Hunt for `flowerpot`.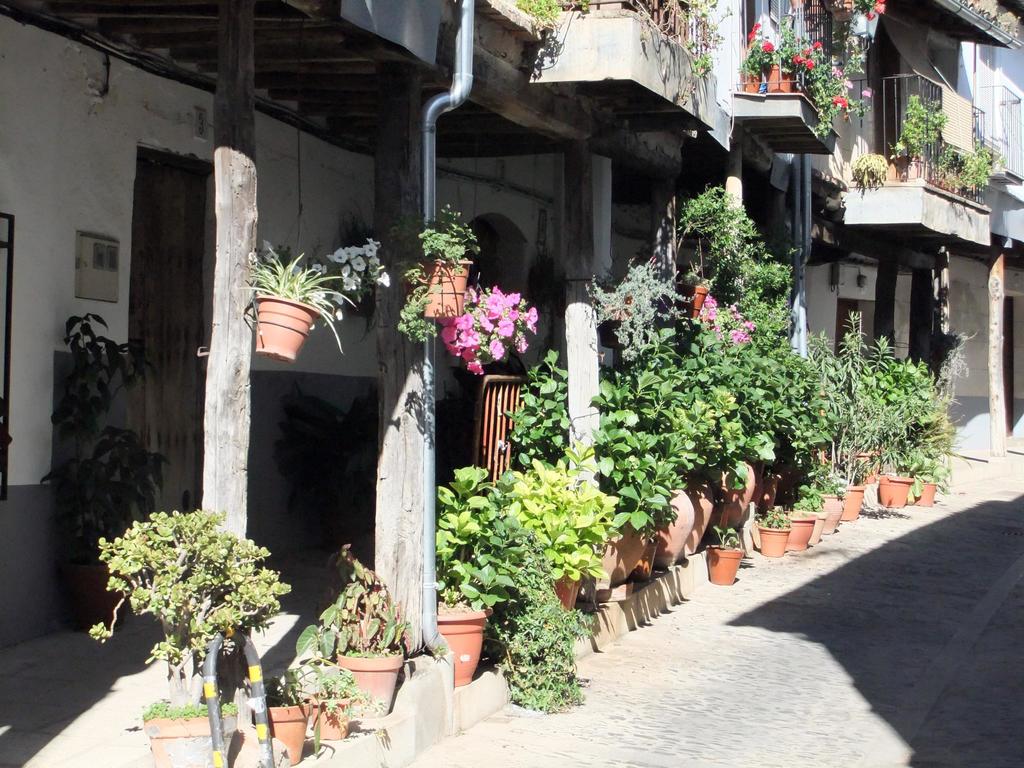
Hunted down at rect(253, 290, 320, 365).
